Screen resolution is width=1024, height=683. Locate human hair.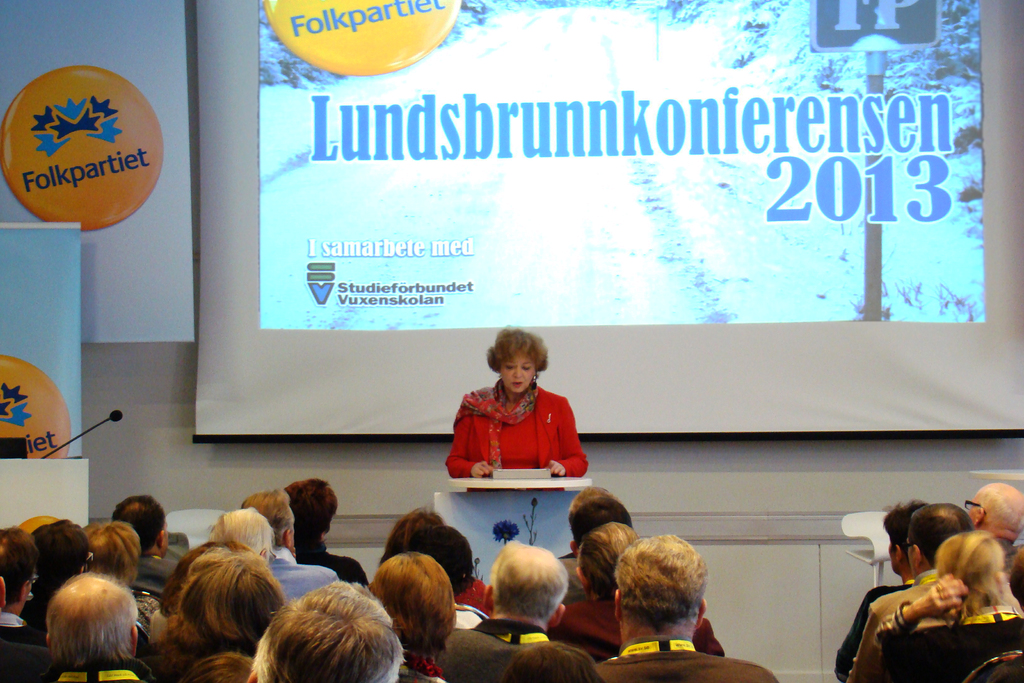
bbox=[415, 523, 473, 591].
